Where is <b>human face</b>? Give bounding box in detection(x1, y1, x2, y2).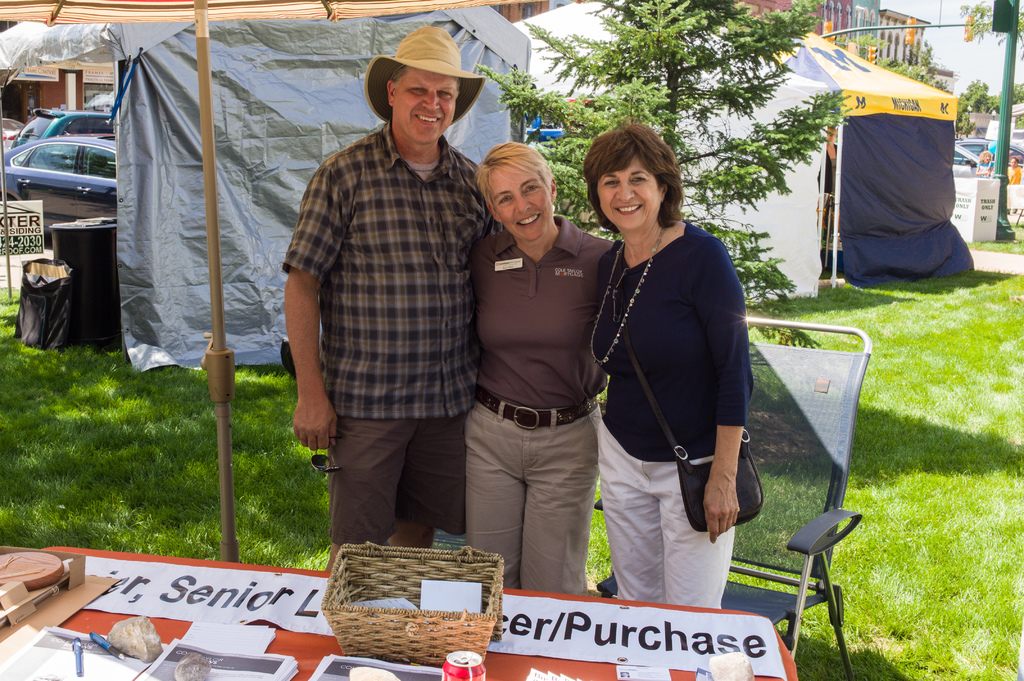
detection(390, 72, 459, 145).
